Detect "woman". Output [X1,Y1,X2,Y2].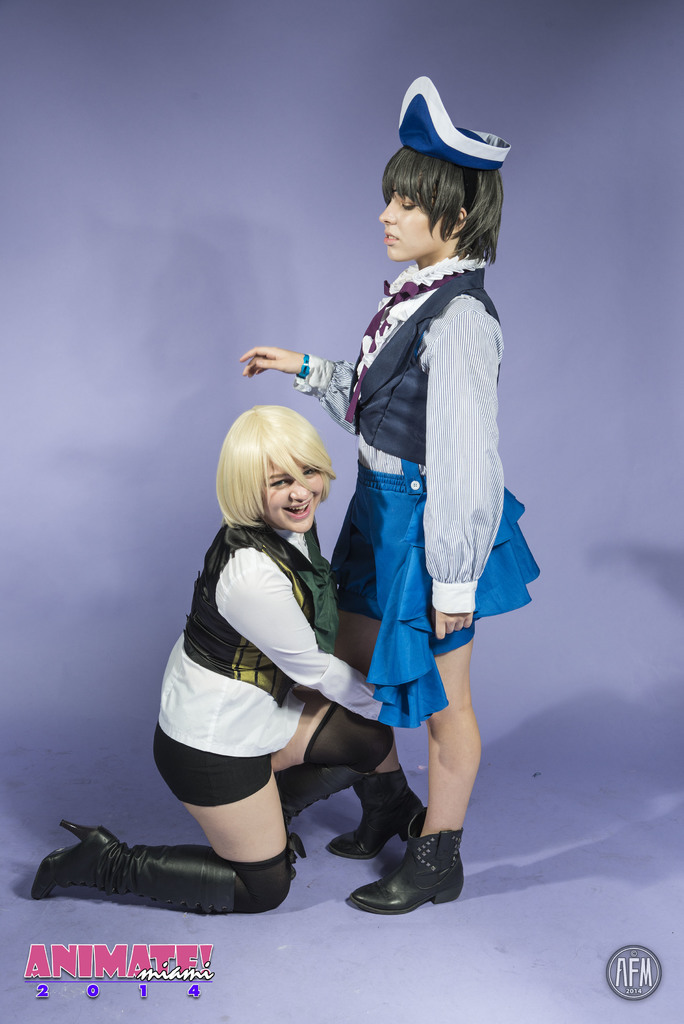
[240,147,535,917].
